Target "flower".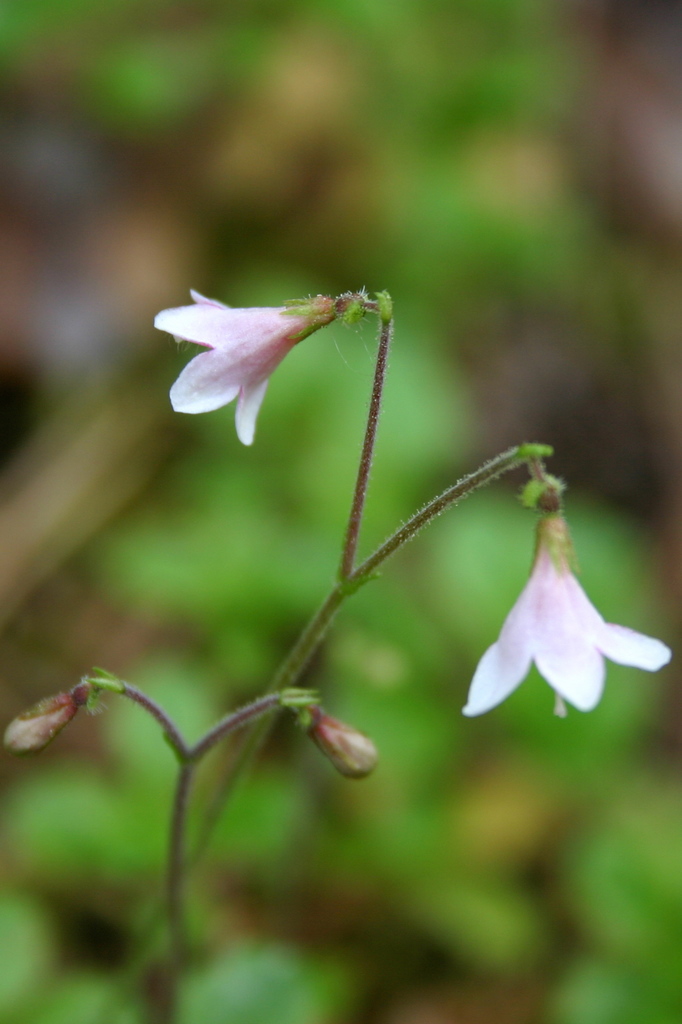
Target region: <box>150,268,377,430</box>.
